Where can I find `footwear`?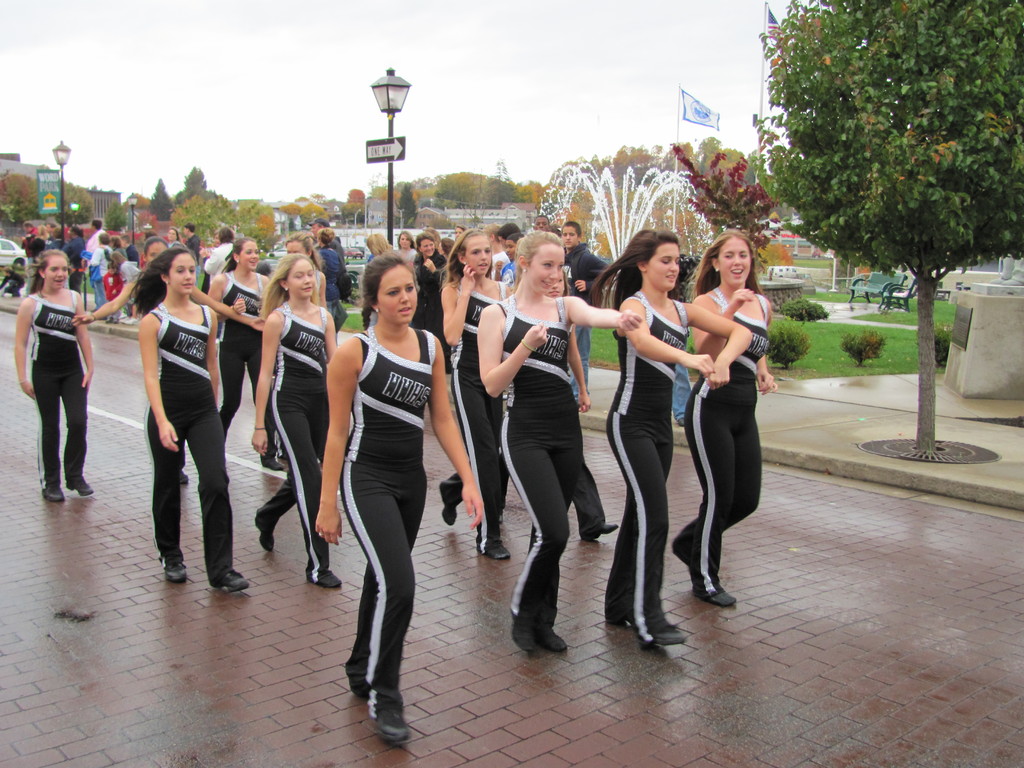
You can find it at bbox=(482, 533, 507, 561).
